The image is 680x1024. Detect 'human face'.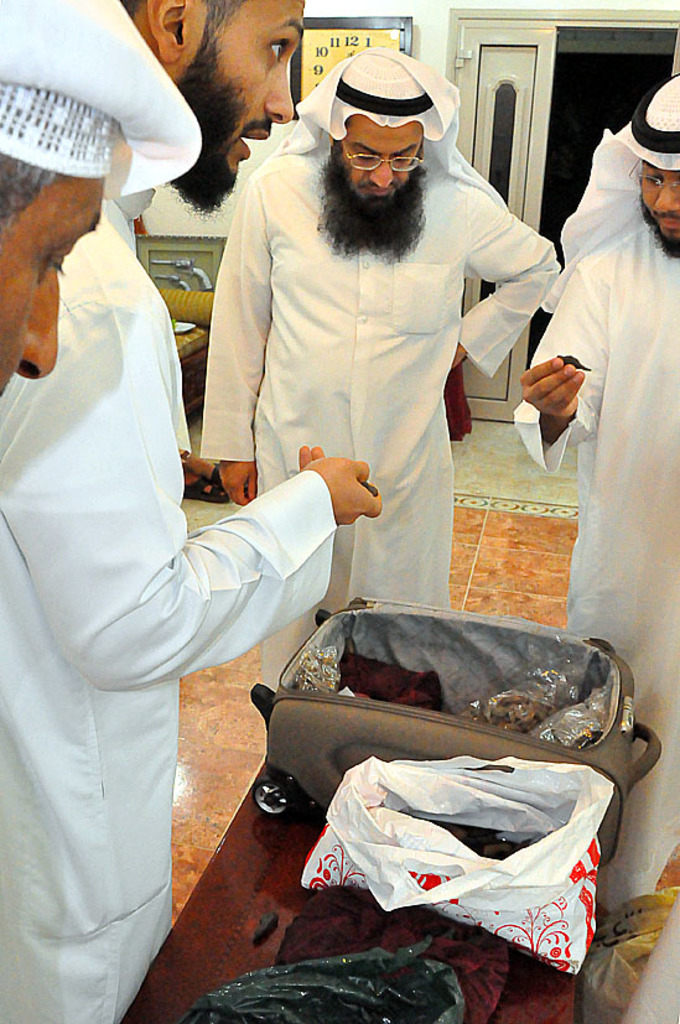
Detection: <bbox>329, 109, 424, 204</bbox>.
